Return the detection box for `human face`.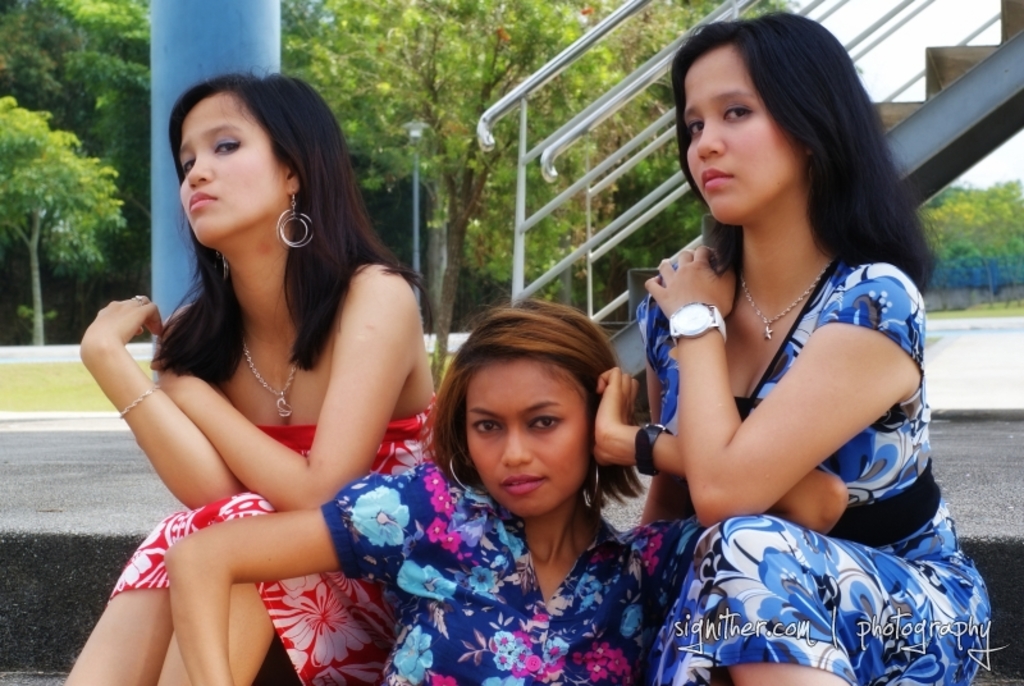
686/41/808/211.
